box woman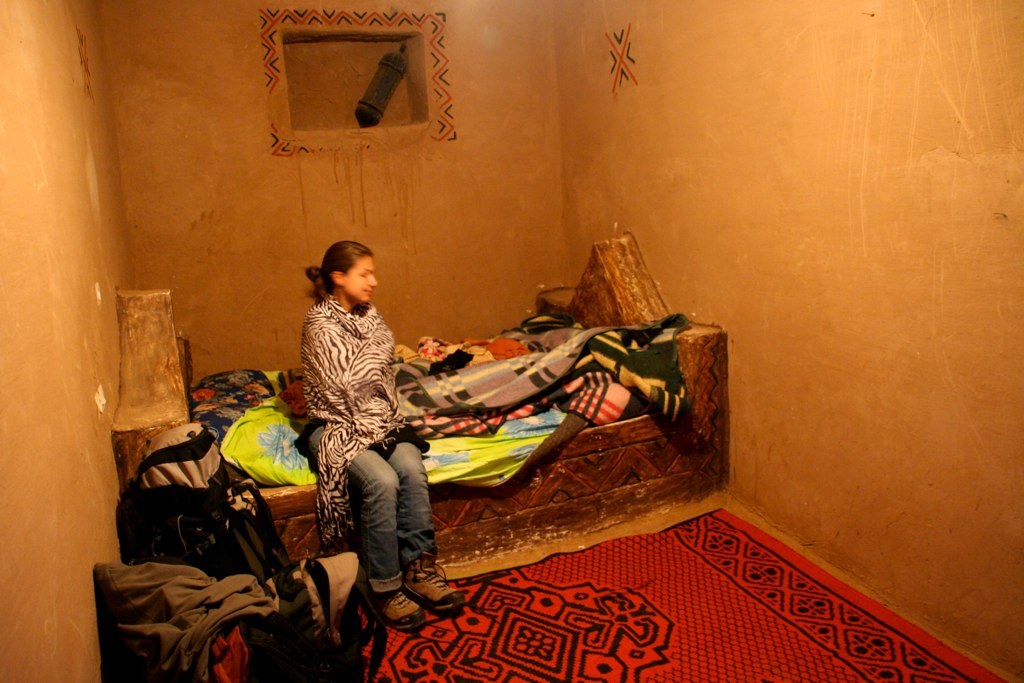
bbox(280, 214, 432, 623)
